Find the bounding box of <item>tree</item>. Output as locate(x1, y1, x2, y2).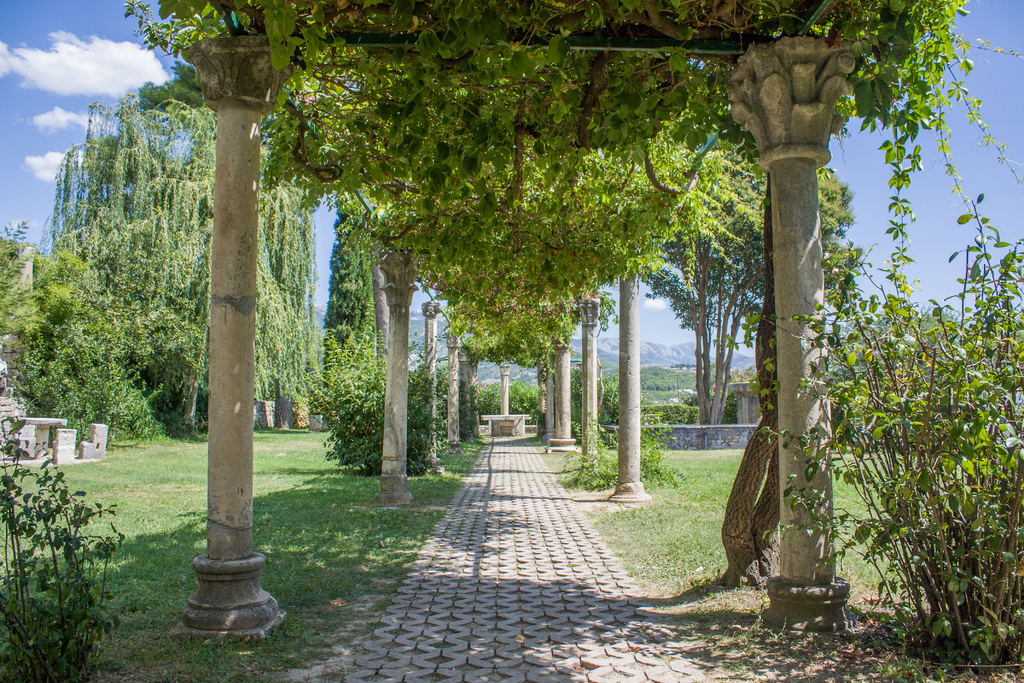
locate(0, 90, 317, 434).
